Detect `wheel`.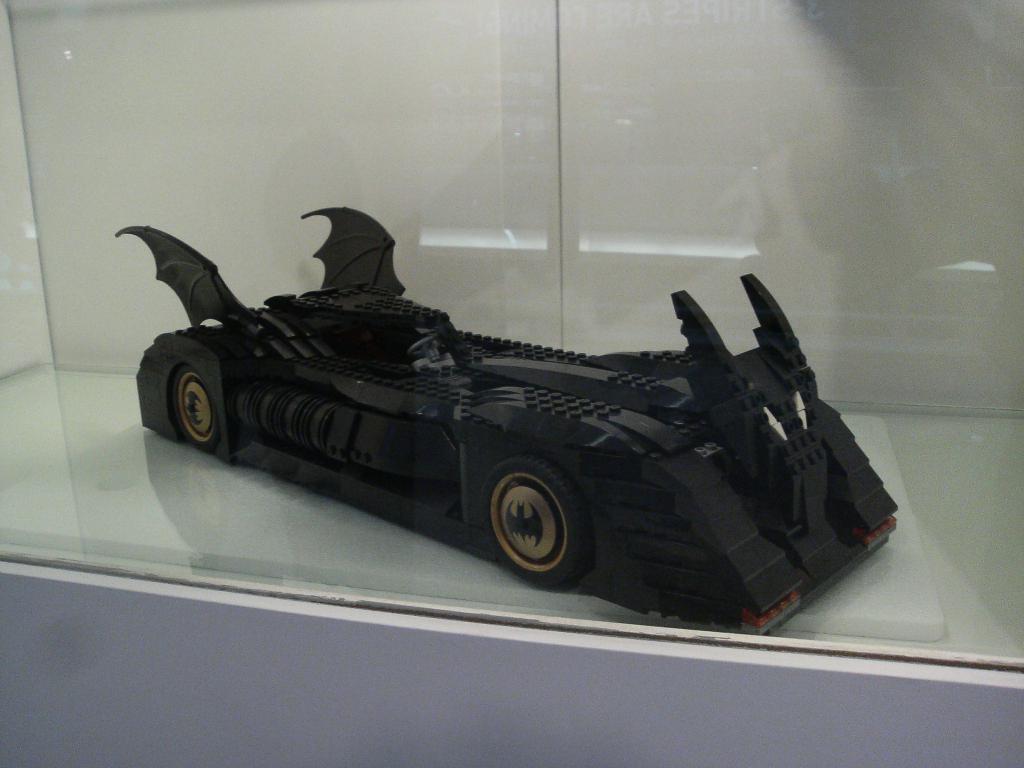
Detected at detection(169, 364, 216, 452).
